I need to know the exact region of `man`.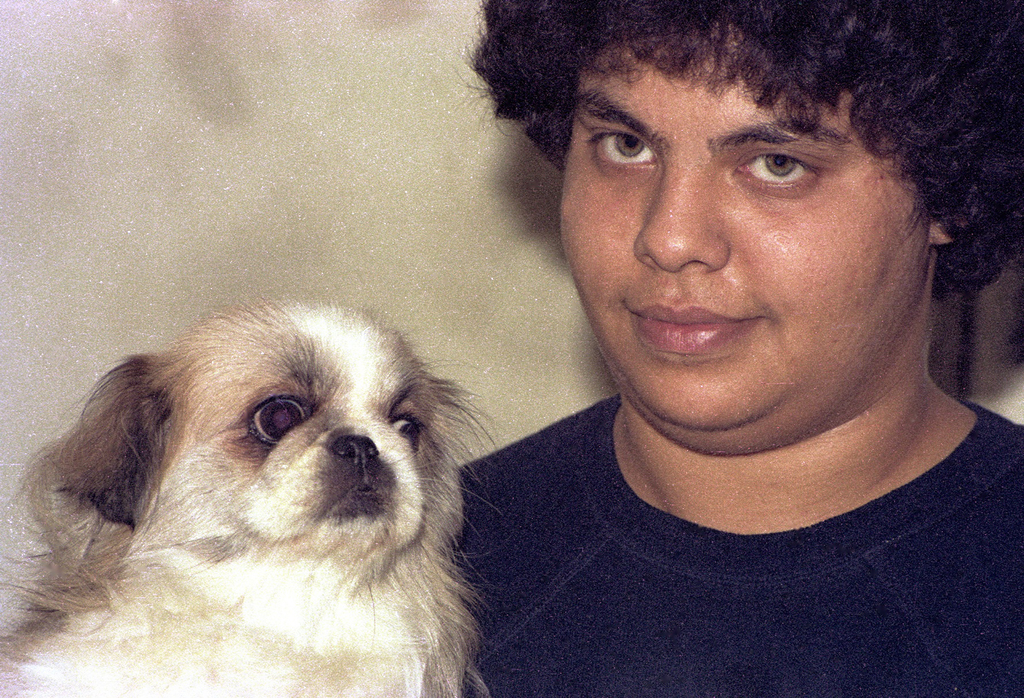
Region: (x1=374, y1=9, x2=1023, y2=665).
